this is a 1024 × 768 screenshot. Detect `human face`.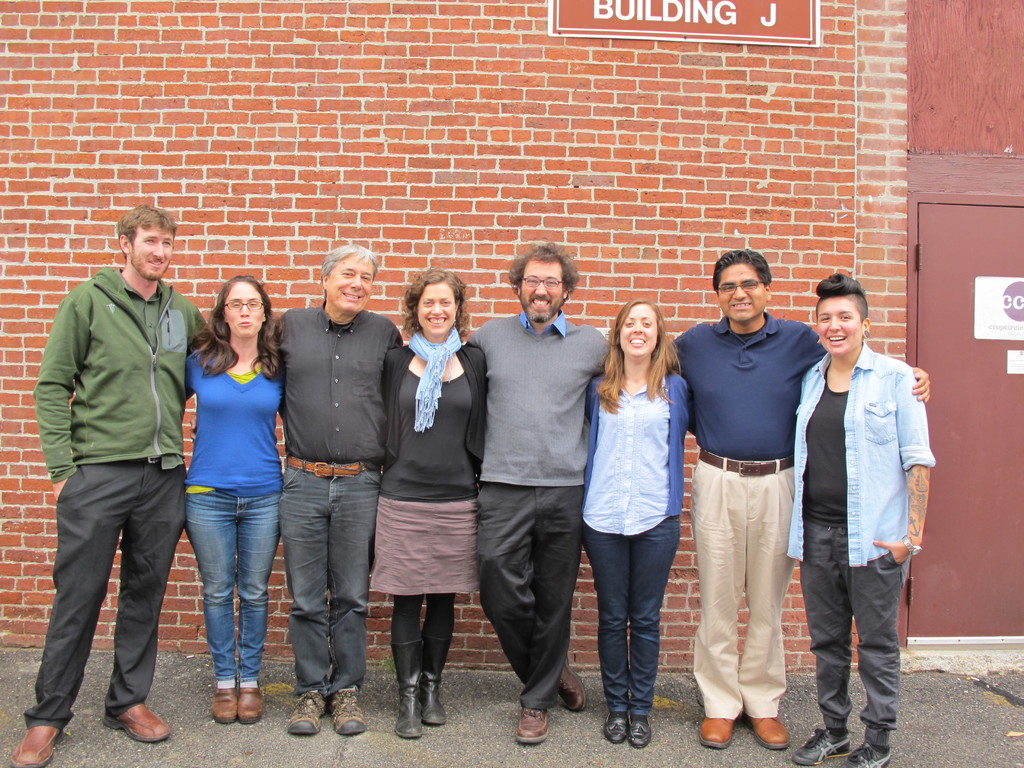
x1=127 y1=230 x2=171 y2=275.
